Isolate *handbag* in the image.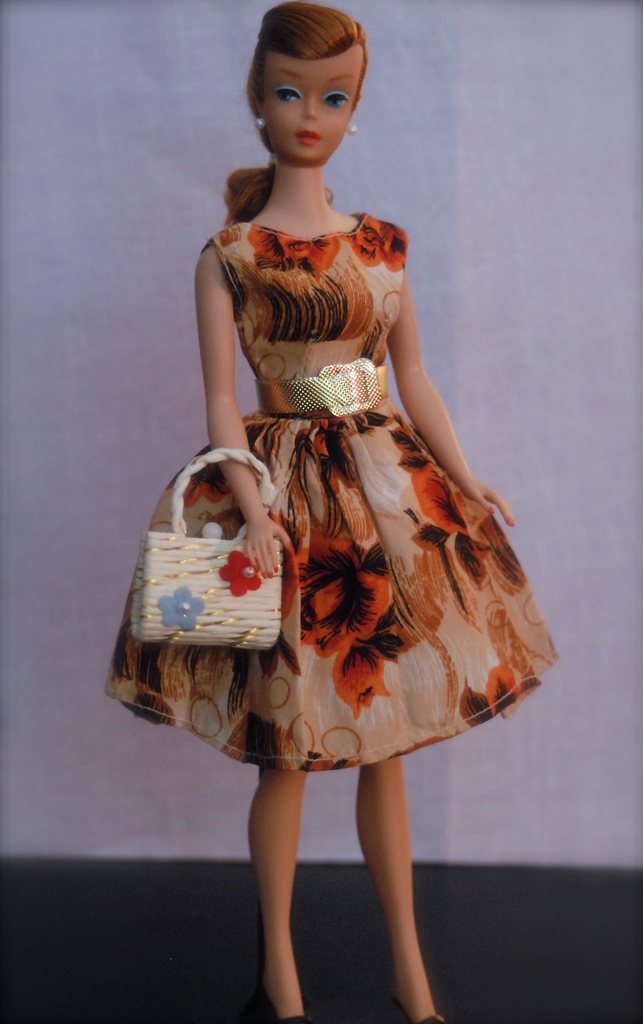
Isolated region: <bbox>125, 444, 289, 650</bbox>.
